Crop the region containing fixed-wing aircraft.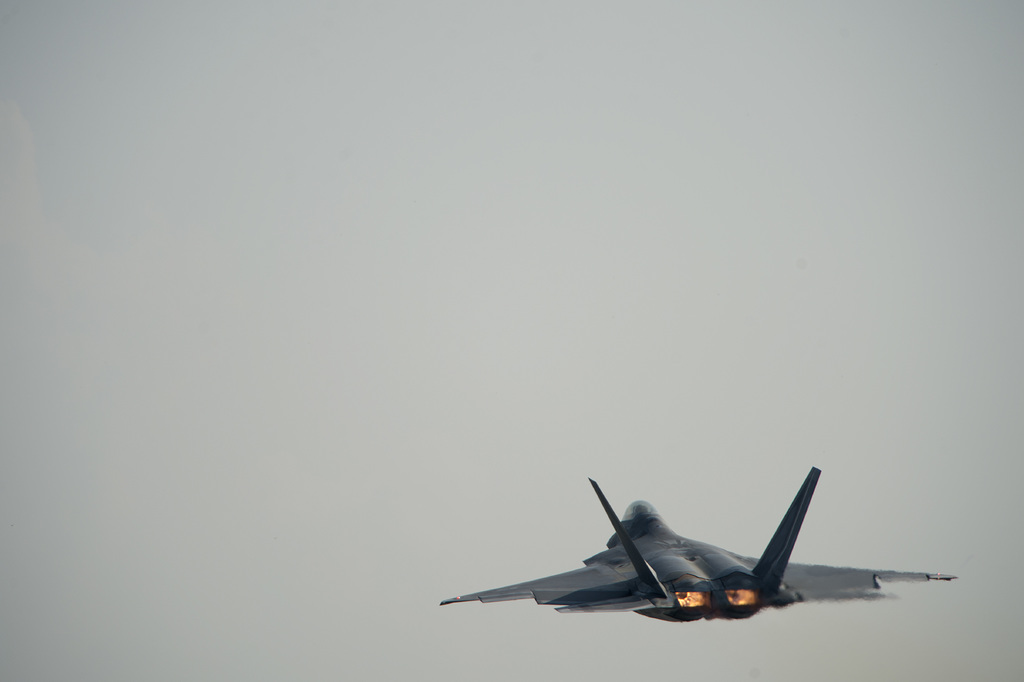
Crop region: 440/479/959/626.
